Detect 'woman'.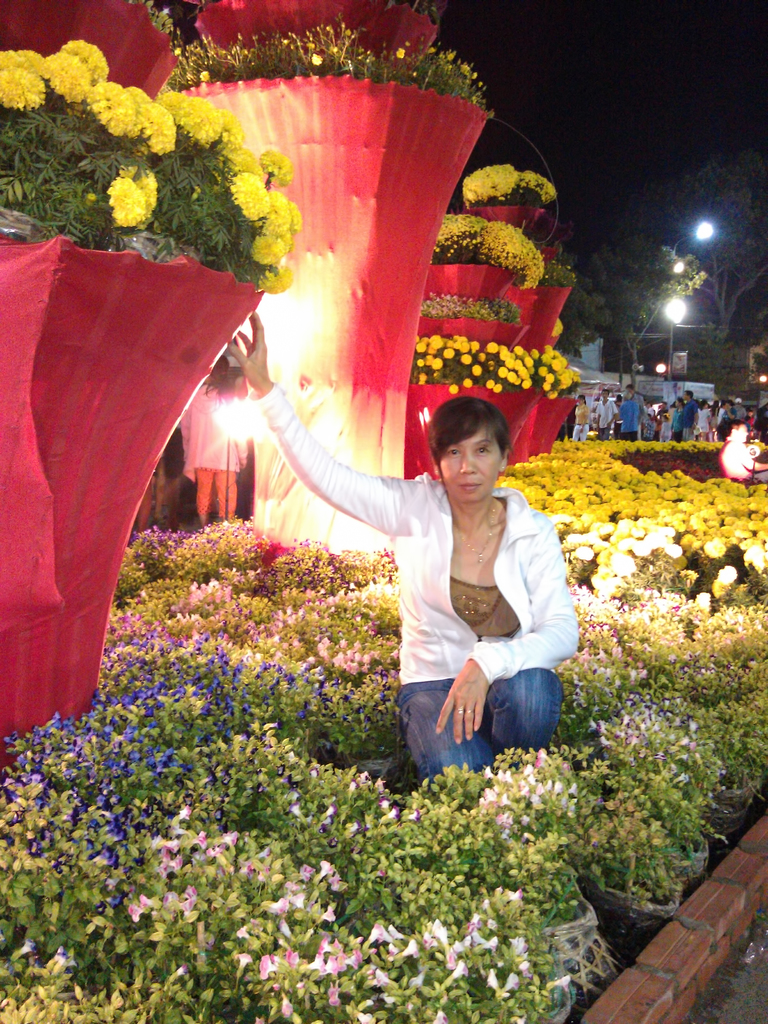
Detected at (left=230, top=316, right=575, bottom=778).
